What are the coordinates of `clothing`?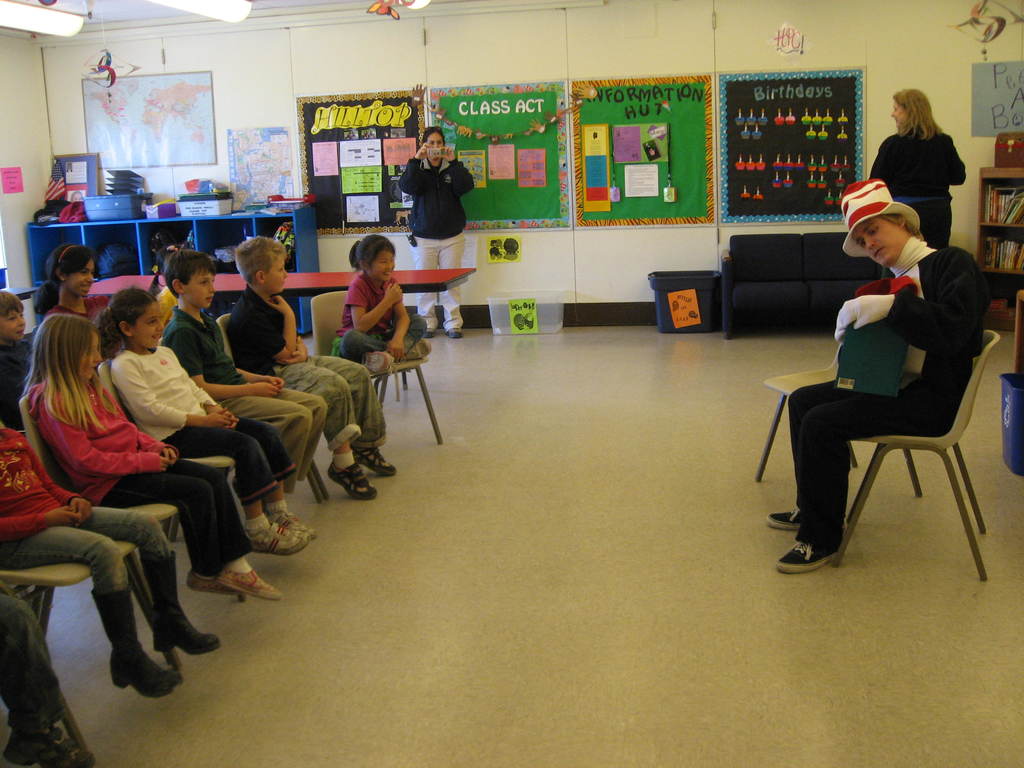
<region>33, 377, 255, 578</region>.
